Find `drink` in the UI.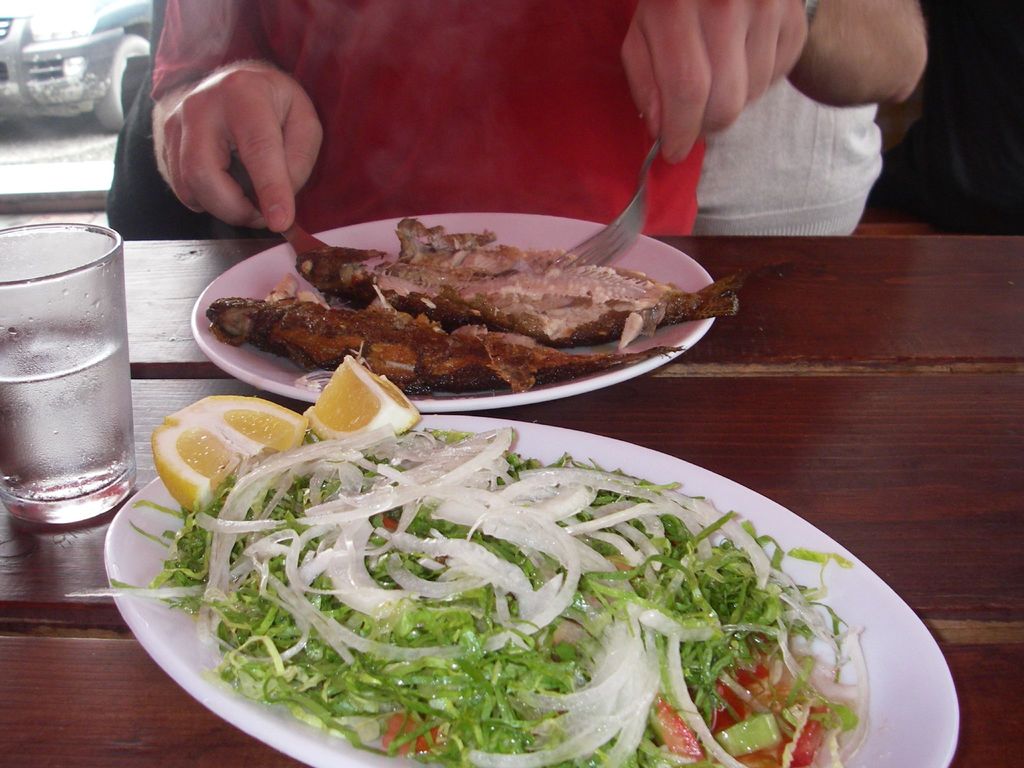
UI element at BBox(0, 321, 136, 523).
